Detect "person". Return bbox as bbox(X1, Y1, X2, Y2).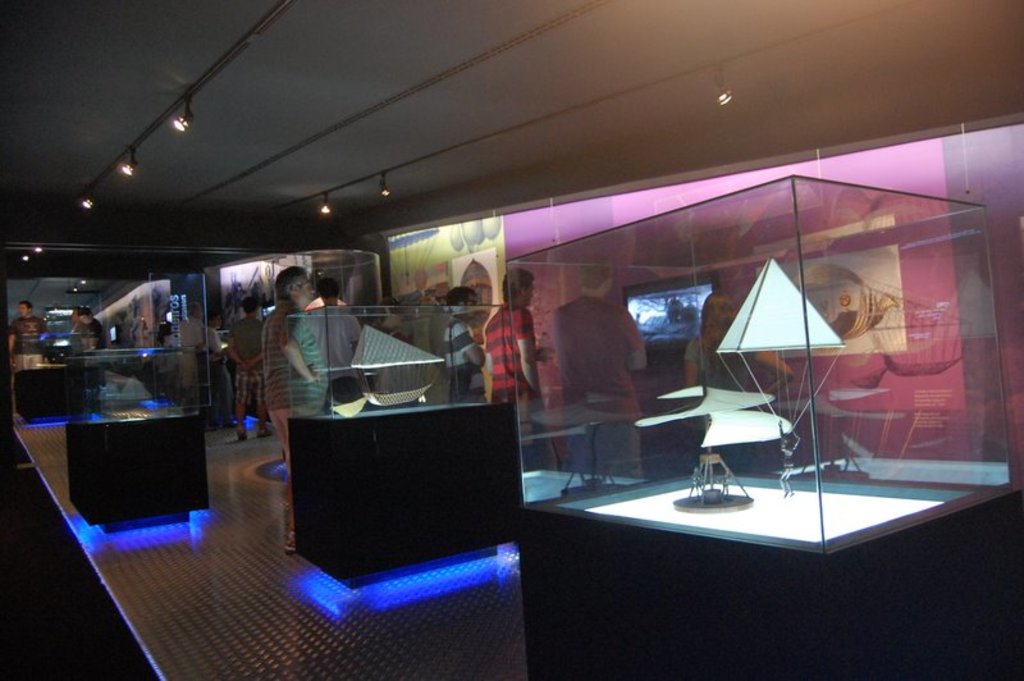
bbox(549, 255, 643, 481).
